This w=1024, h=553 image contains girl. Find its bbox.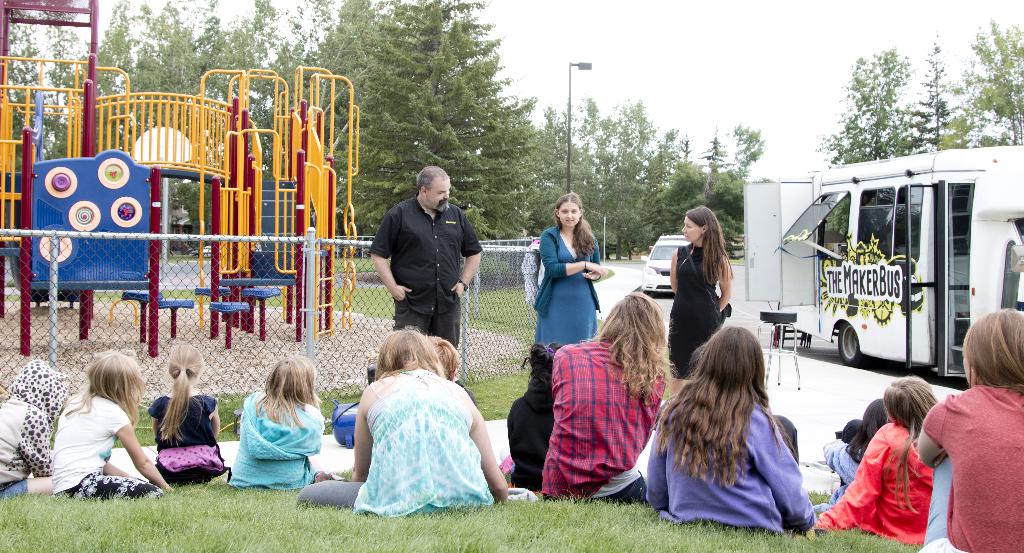
Rect(227, 355, 328, 483).
